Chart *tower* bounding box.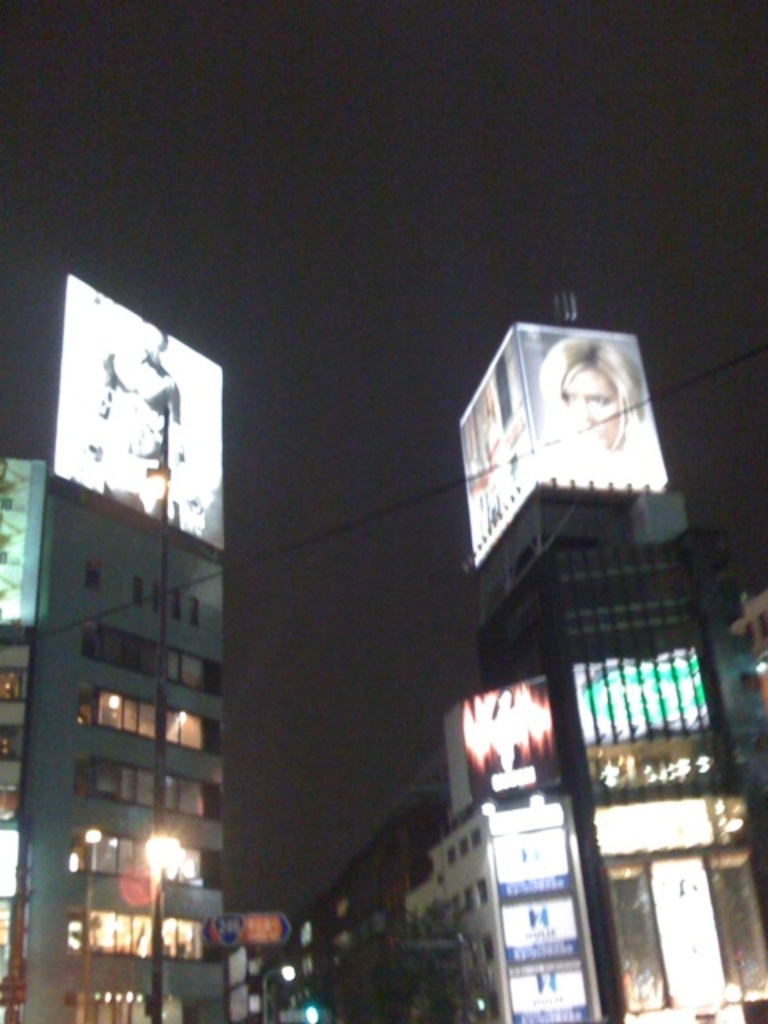
Charted: rect(0, 240, 256, 1022).
